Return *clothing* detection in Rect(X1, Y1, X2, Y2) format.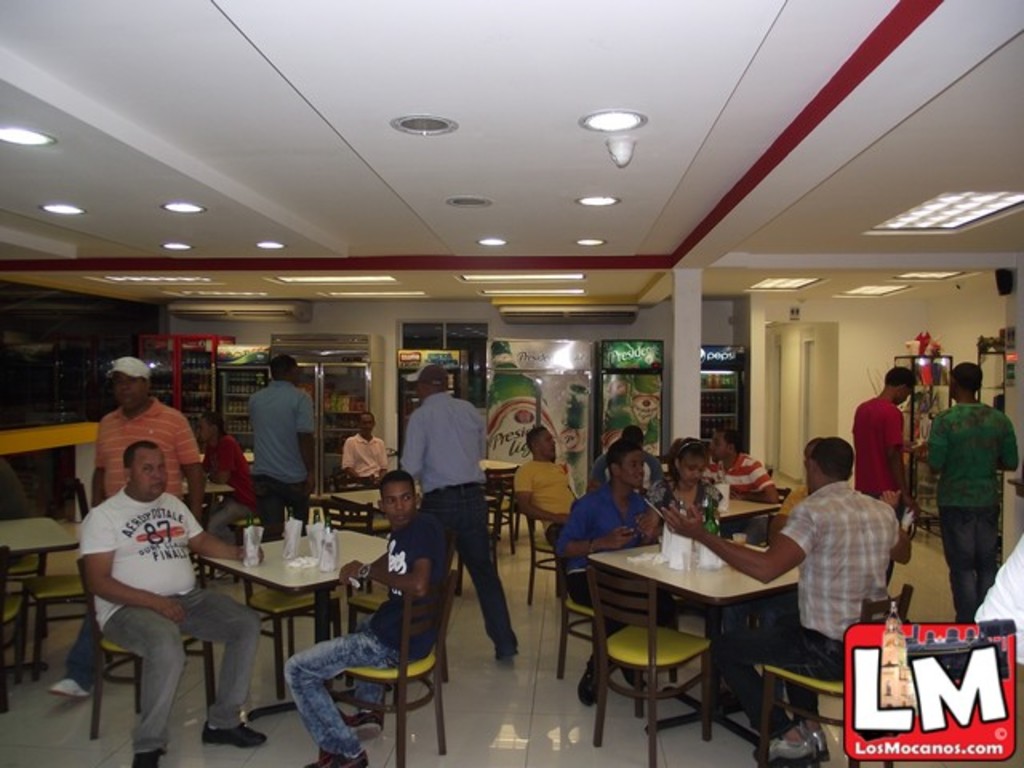
Rect(77, 491, 261, 754).
